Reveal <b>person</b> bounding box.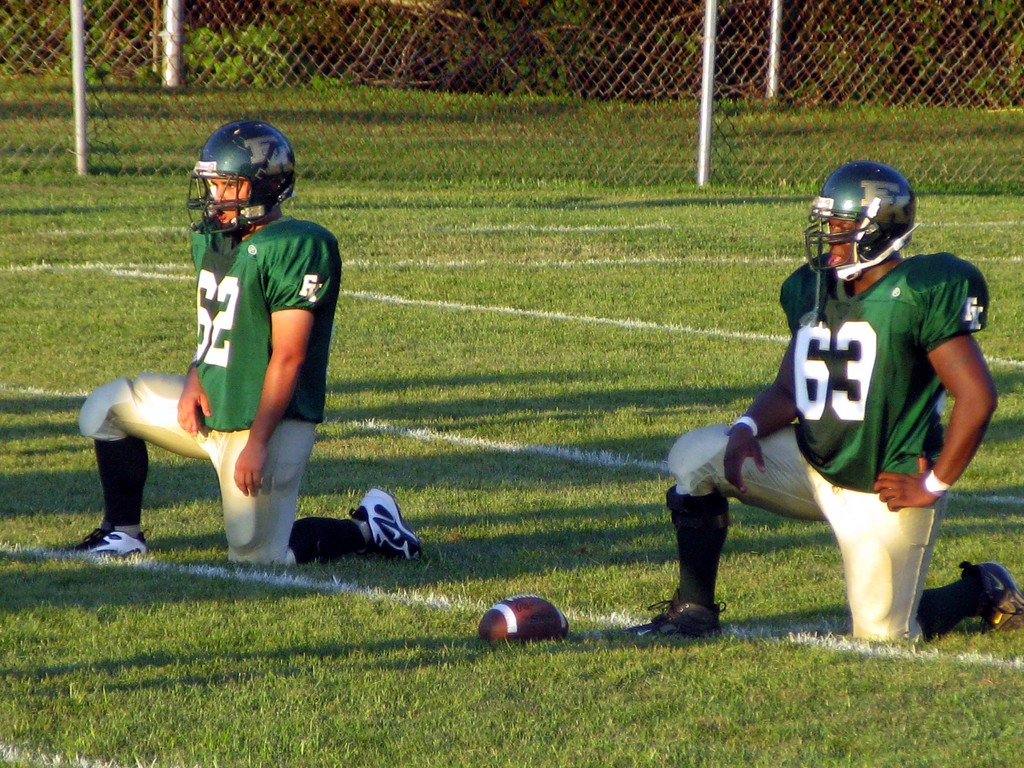
Revealed: select_region(98, 175, 328, 580).
